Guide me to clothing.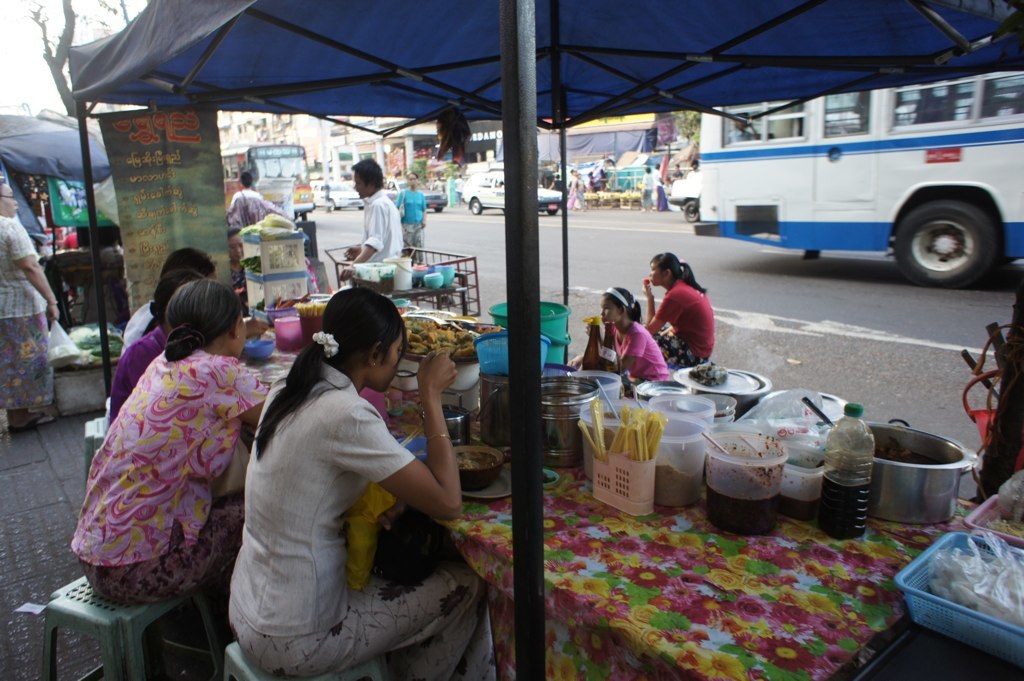
Guidance: locate(0, 213, 51, 411).
